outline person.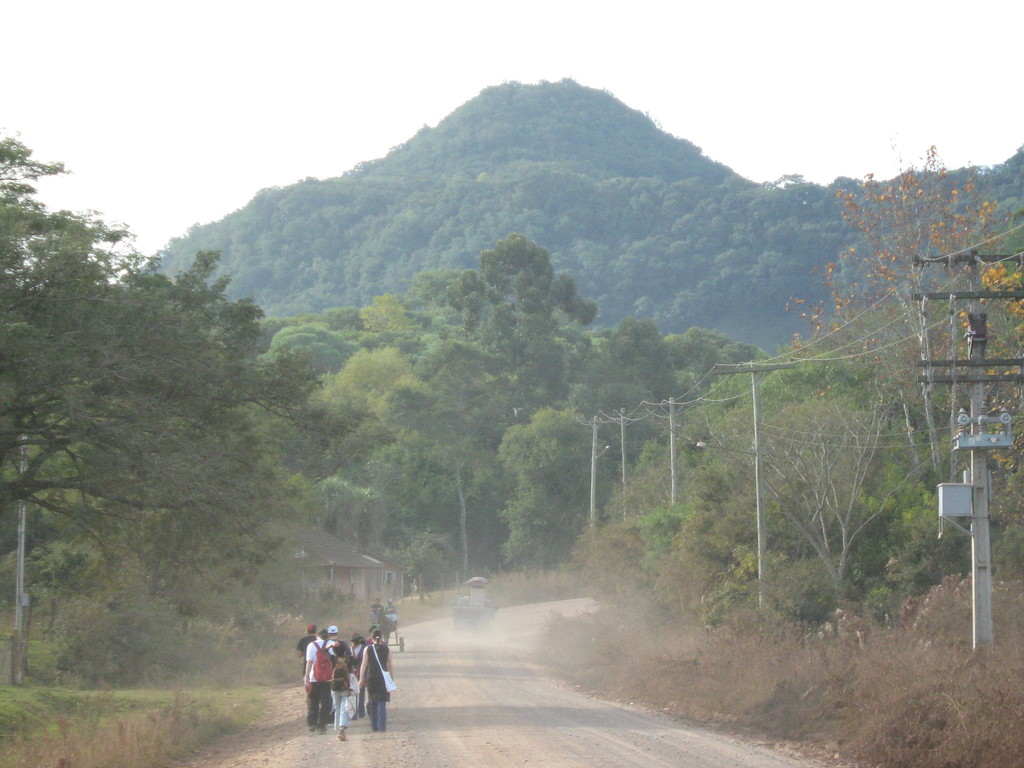
Outline: select_region(390, 598, 398, 633).
